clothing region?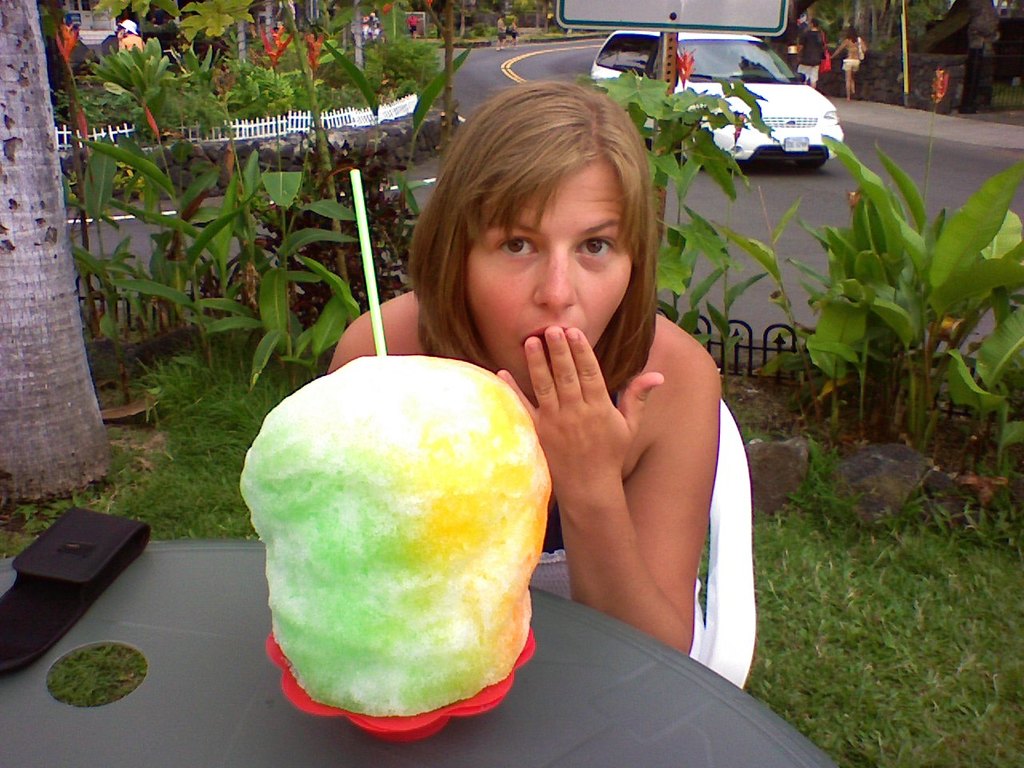
Rect(794, 30, 823, 90)
